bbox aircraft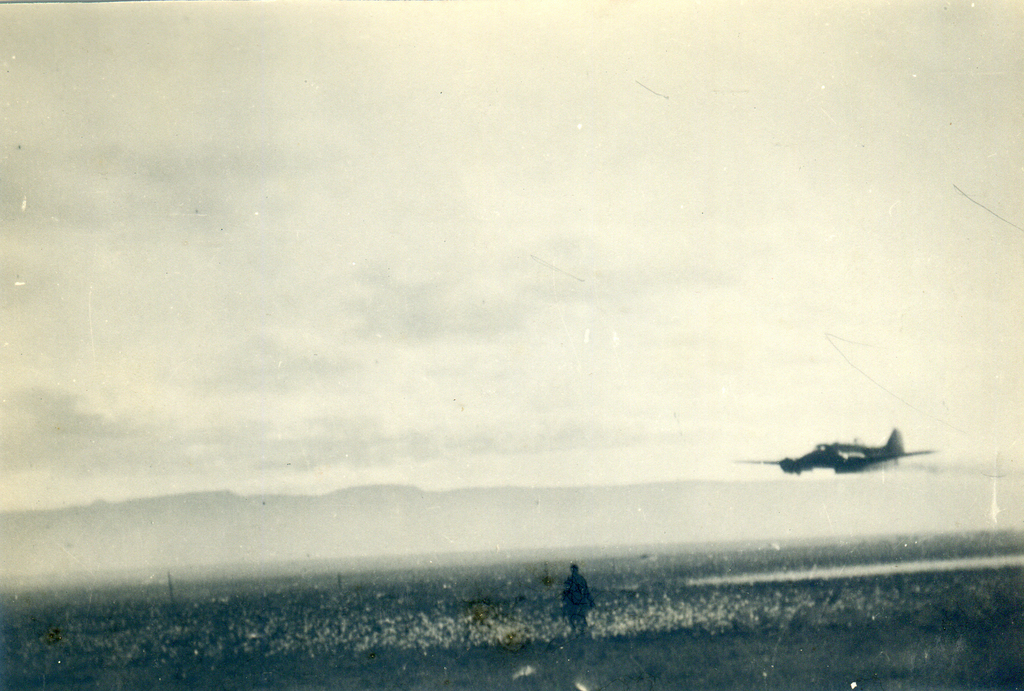
crop(734, 421, 950, 498)
